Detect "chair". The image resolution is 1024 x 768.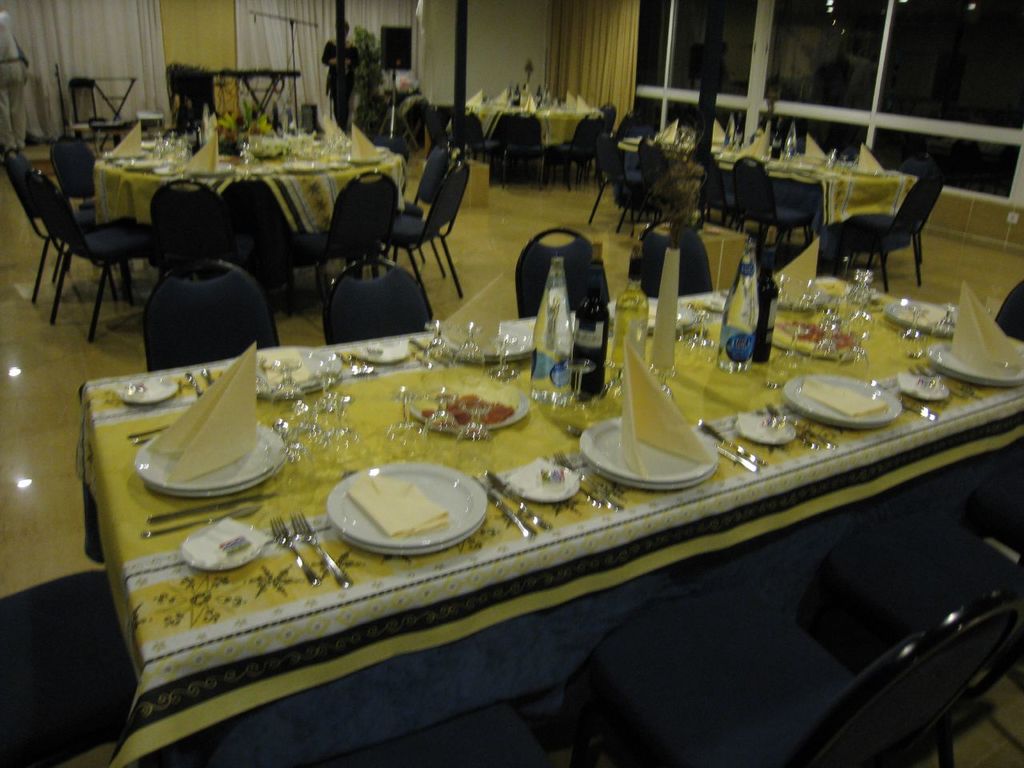
625, 218, 717, 303.
